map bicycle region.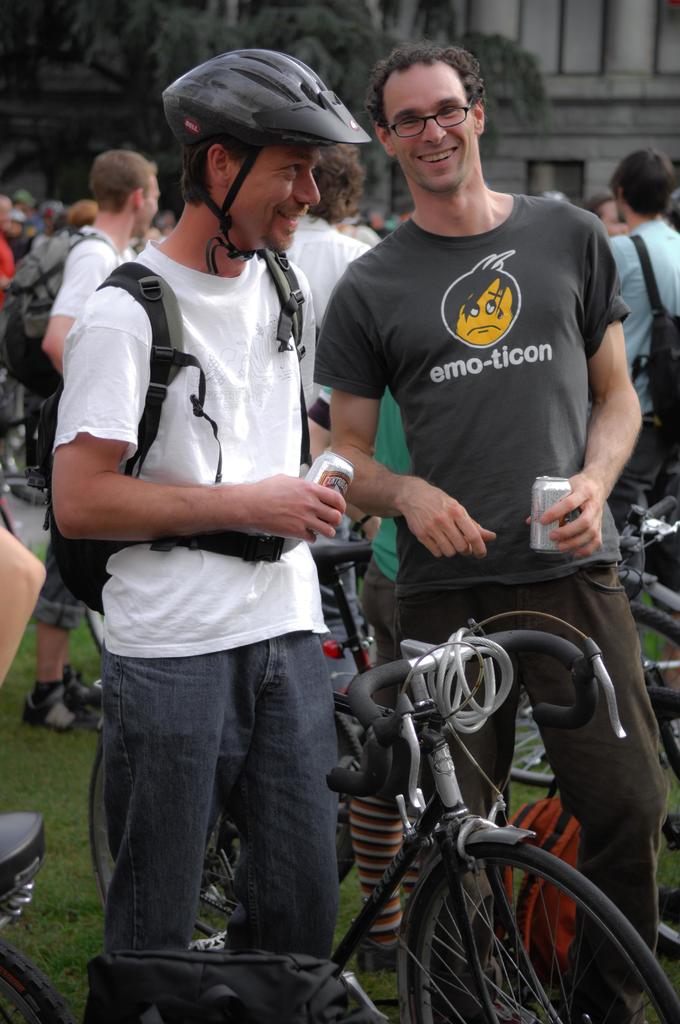
Mapped to [left=345, top=493, right=679, bottom=788].
